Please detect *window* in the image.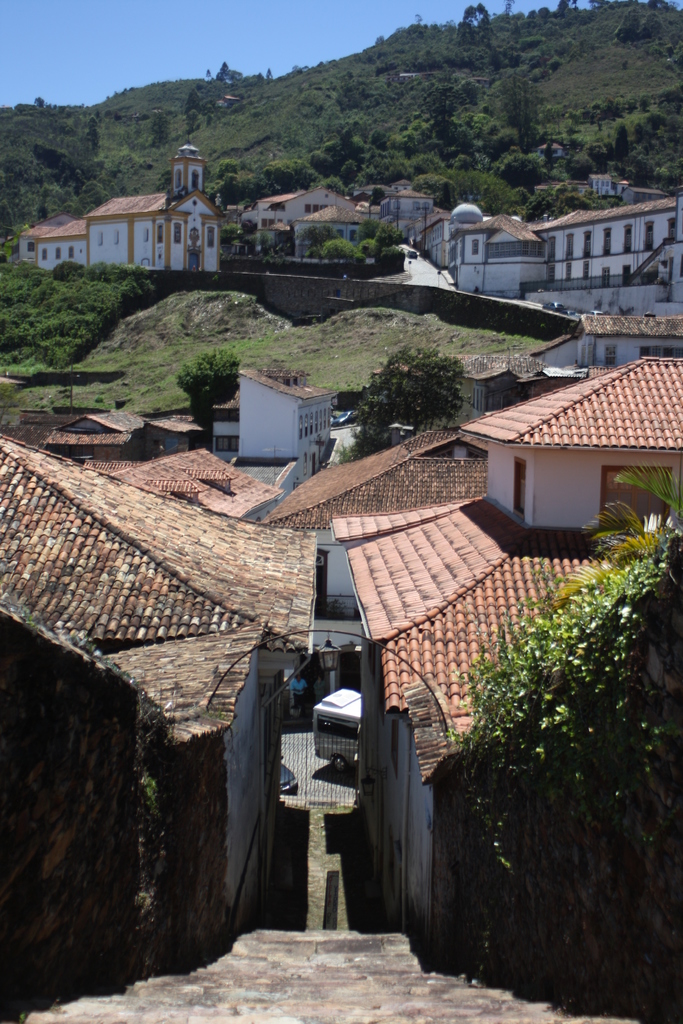
box(67, 243, 77, 259).
